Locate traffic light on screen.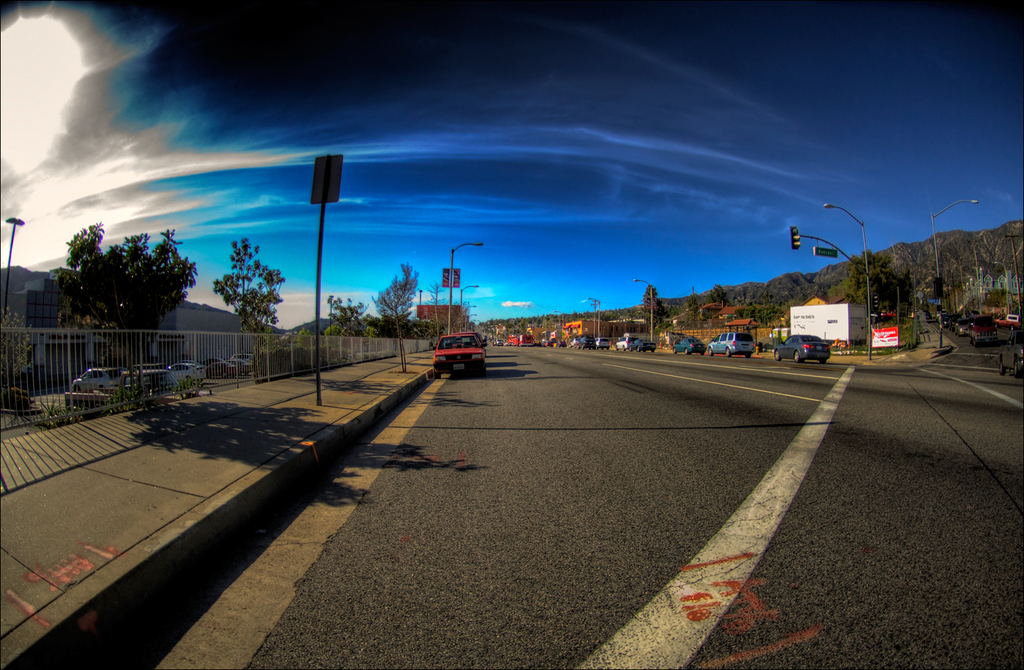
On screen at select_region(788, 225, 799, 253).
